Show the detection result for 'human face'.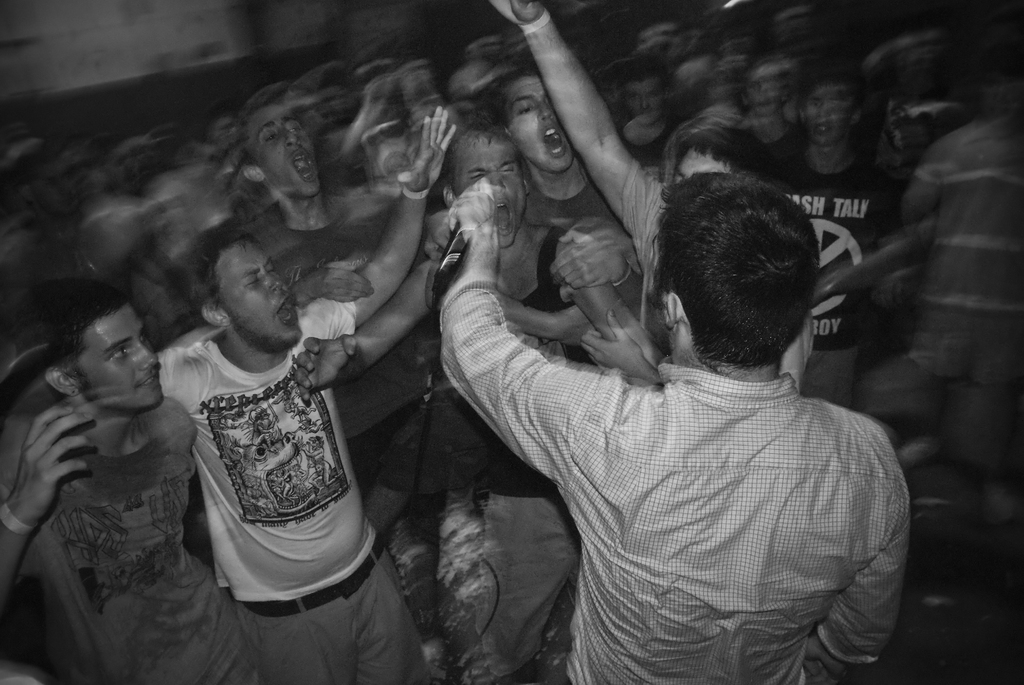
pyautogui.locateOnScreen(219, 237, 300, 353).
